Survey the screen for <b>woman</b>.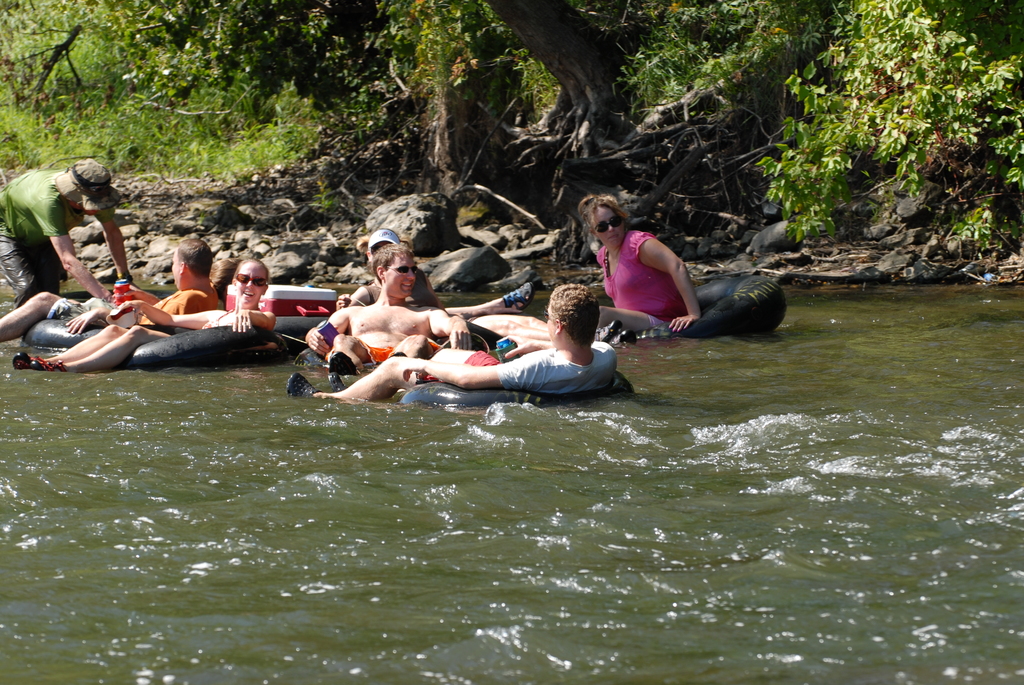
Survey found: <box>12,256,278,373</box>.
